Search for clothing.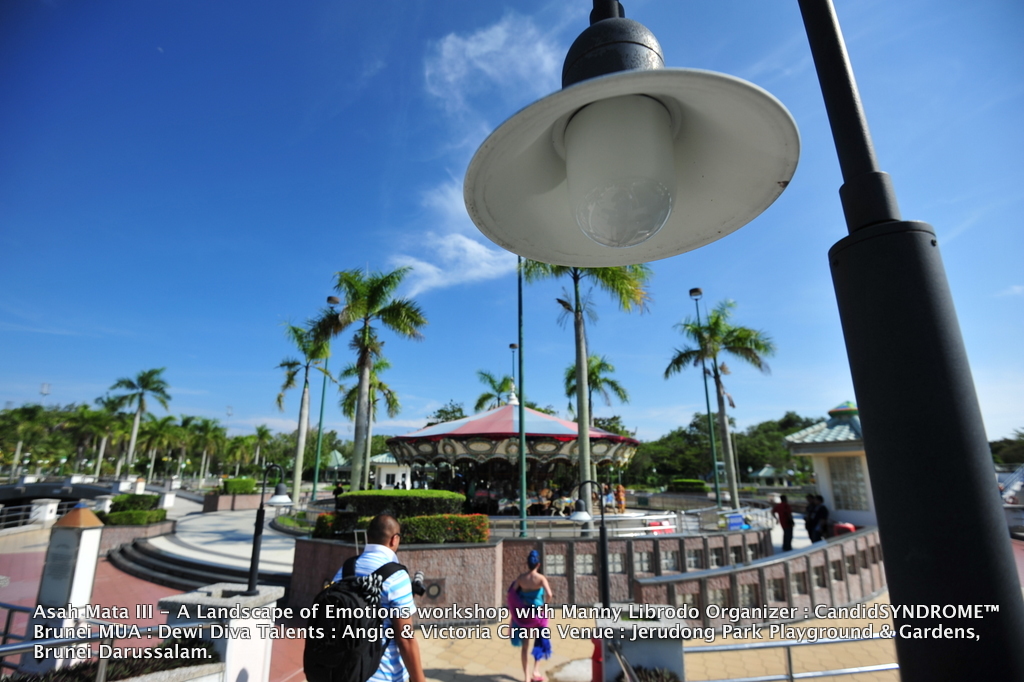
Found at <bbox>593, 637, 603, 681</bbox>.
